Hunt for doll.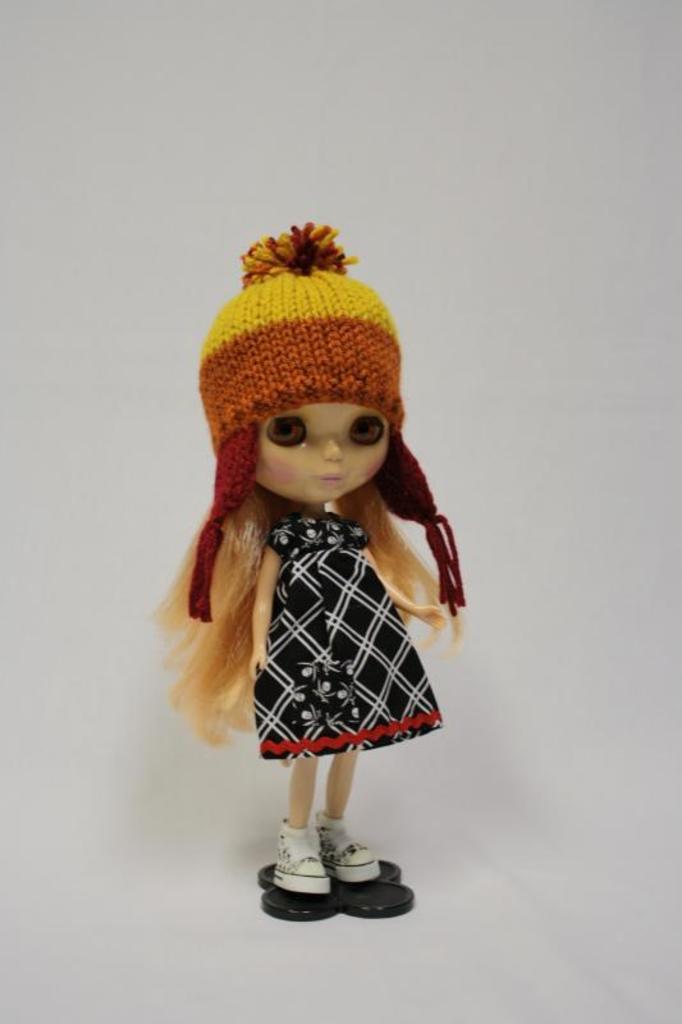
Hunted down at crop(152, 257, 467, 908).
